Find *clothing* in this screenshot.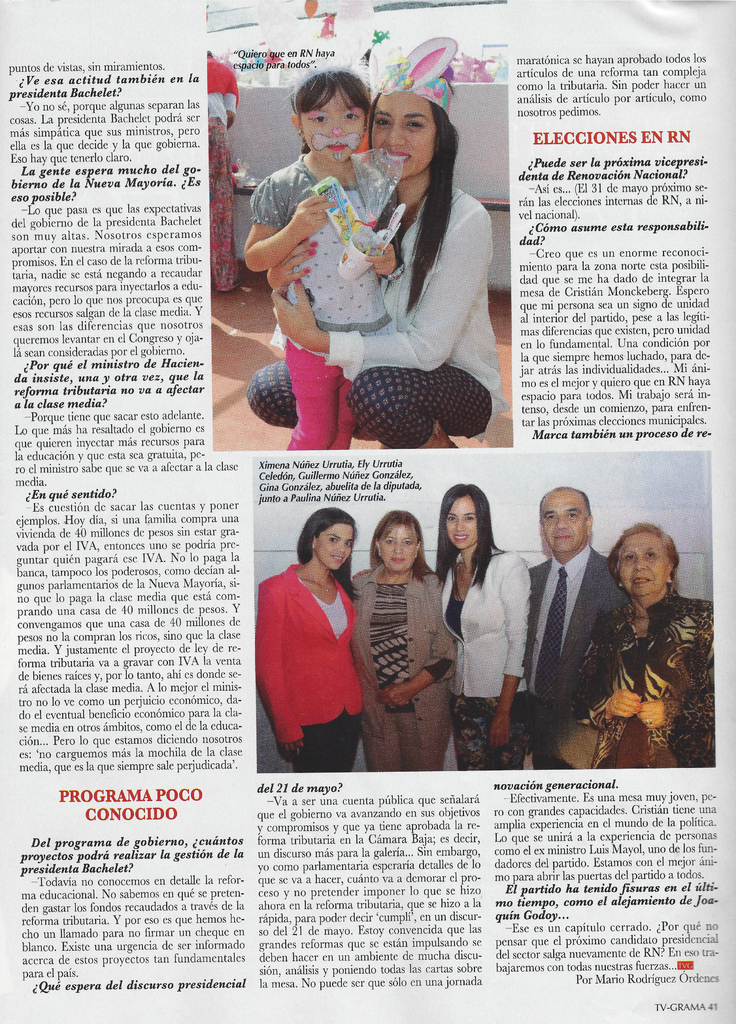
The bounding box for *clothing* is select_region(601, 606, 728, 769).
